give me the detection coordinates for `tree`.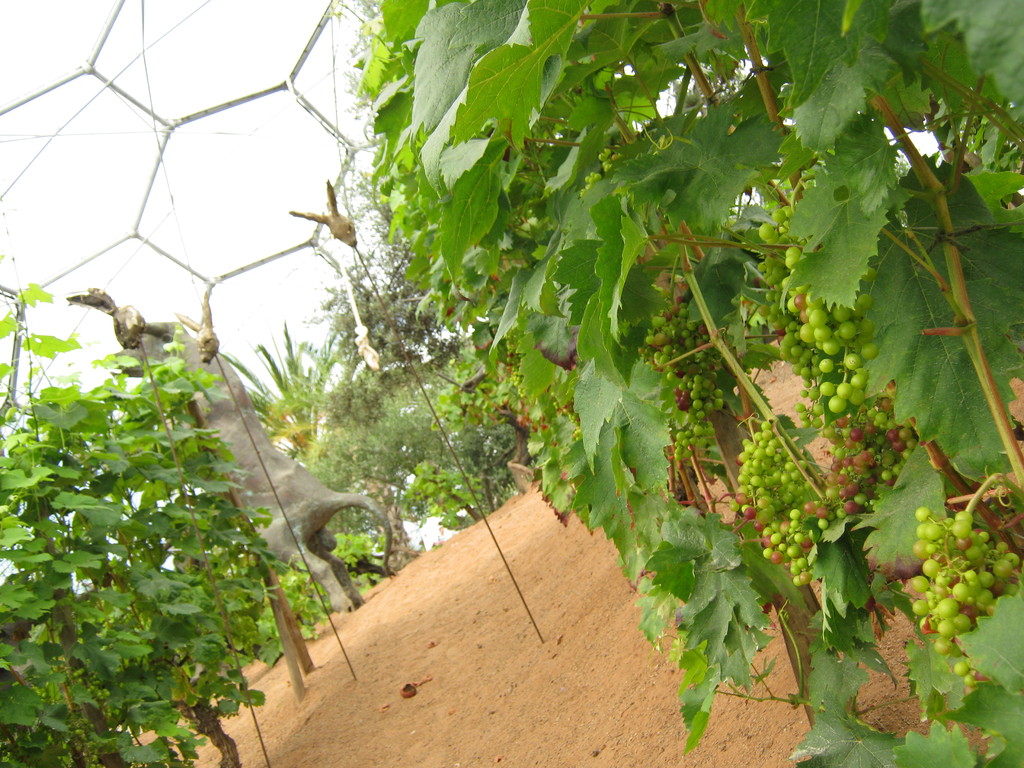
332, 218, 577, 503.
